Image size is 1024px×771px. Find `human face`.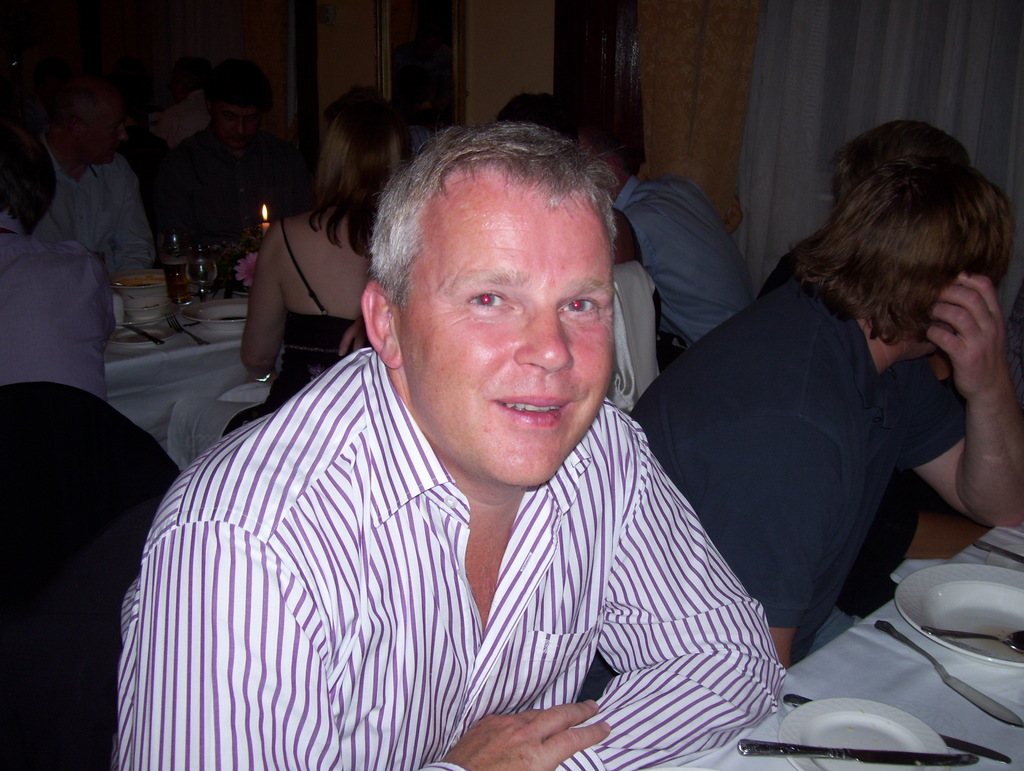
box=[402, 173, 618, 487].
